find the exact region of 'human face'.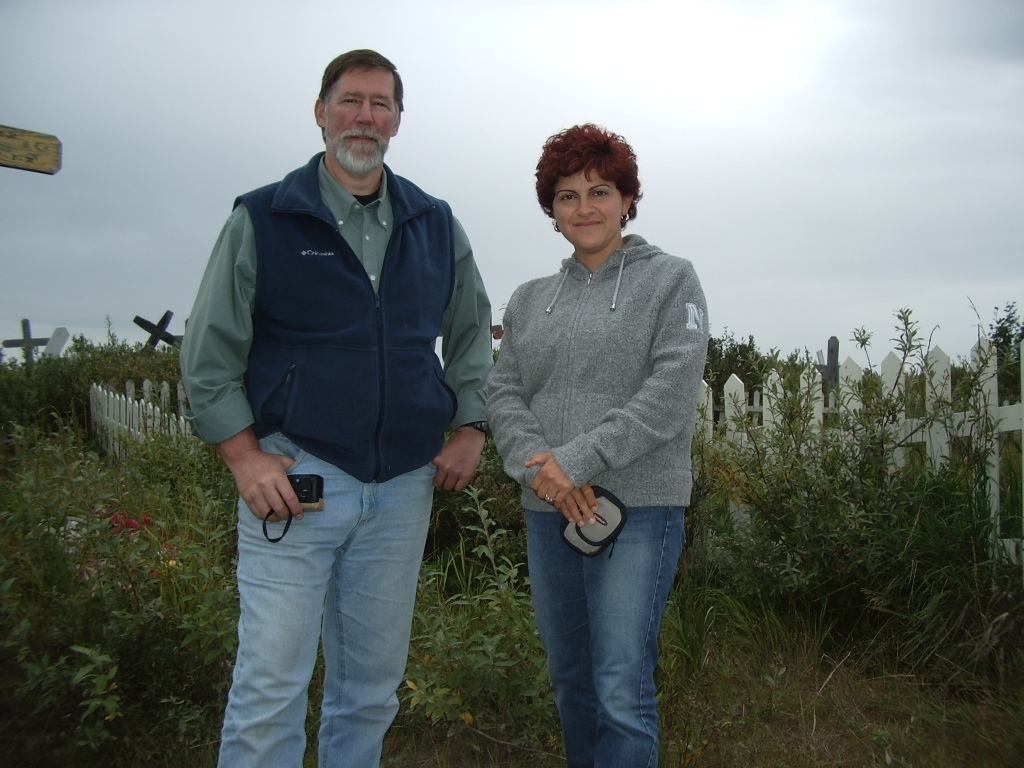
Exact region: left=552, top=157, right=626, bottom=250.
